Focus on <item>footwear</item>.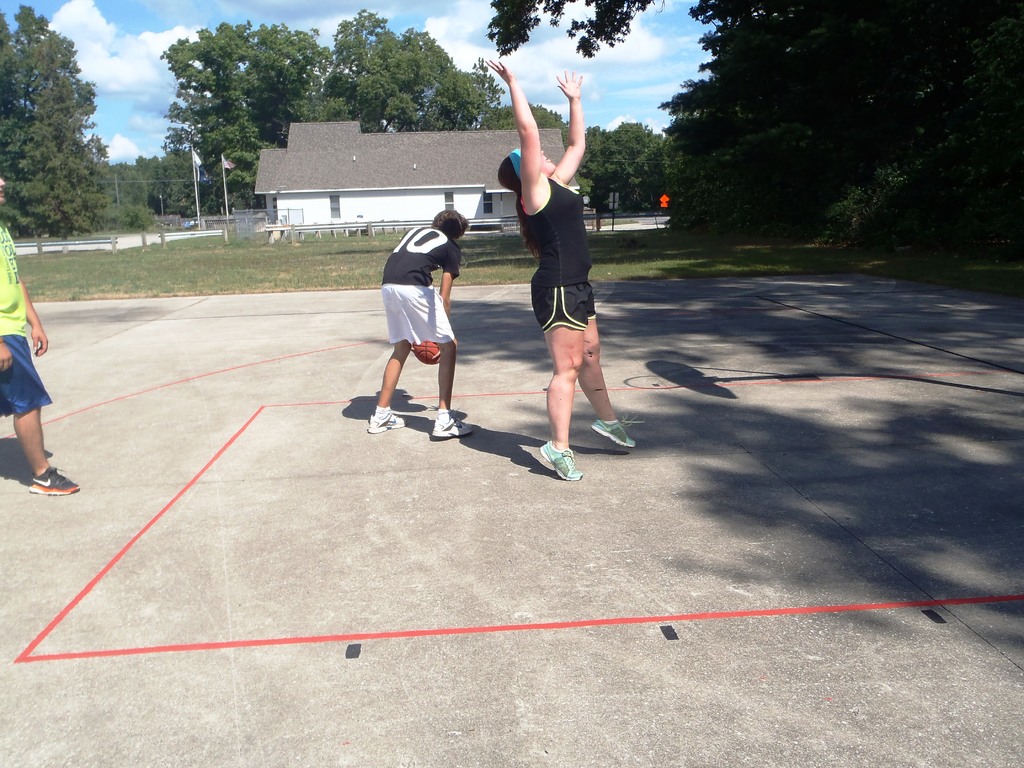
Focused at [24, 462, 80, 500].
